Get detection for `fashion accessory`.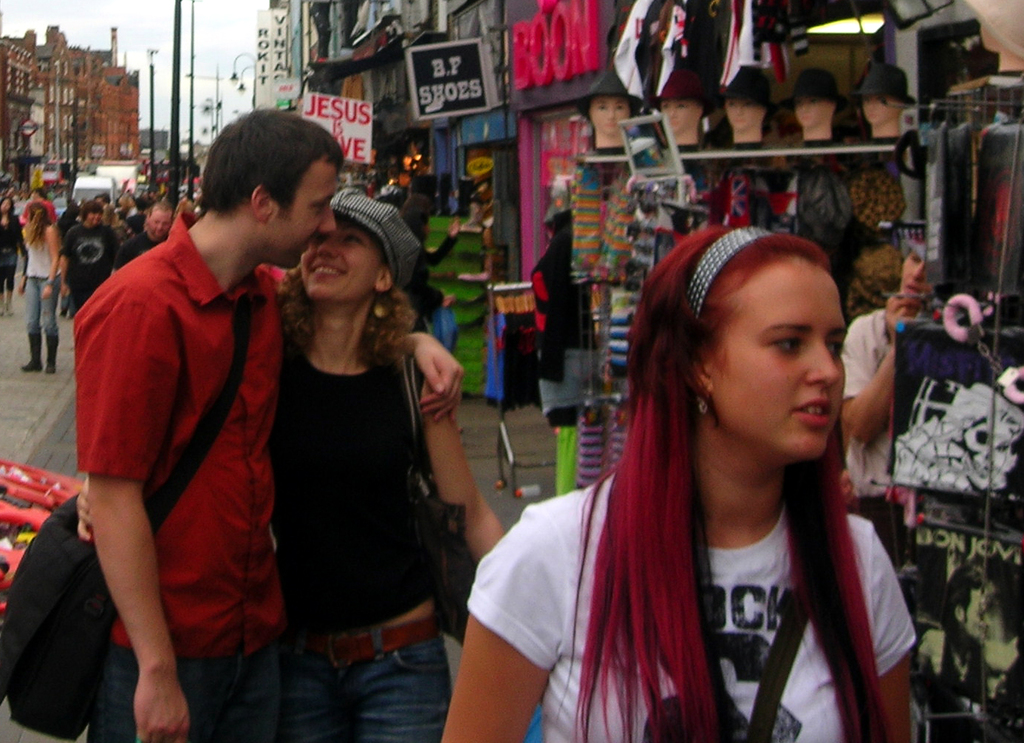
Detection: pyautogui.locateOnScreen(697, 403, 707, 416).
